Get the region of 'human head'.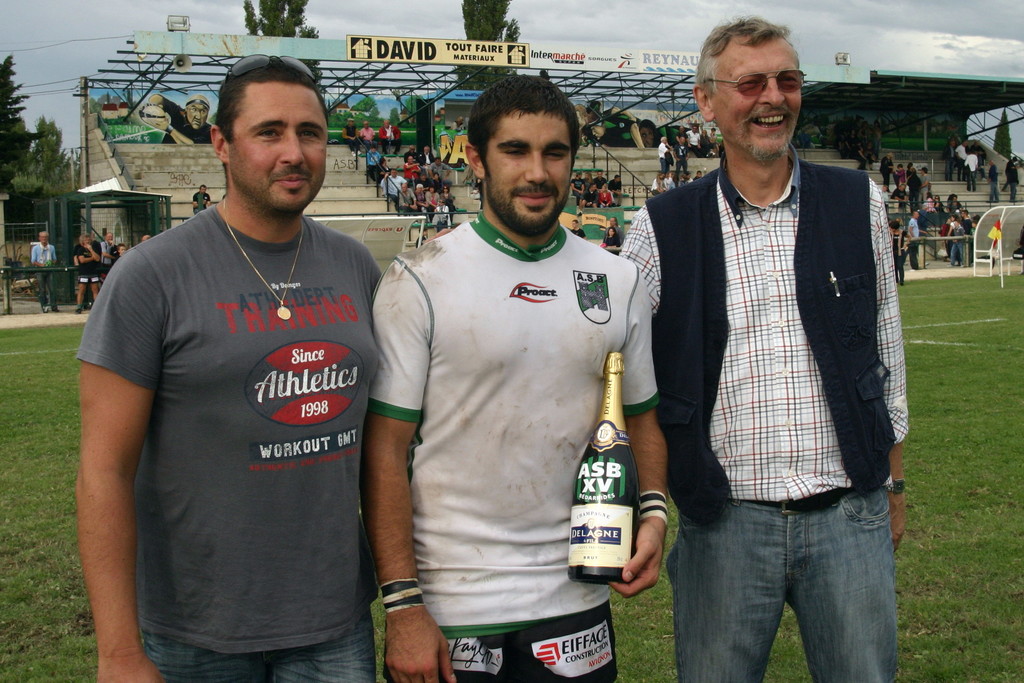
bbox=[590, 183, 596, 192].
